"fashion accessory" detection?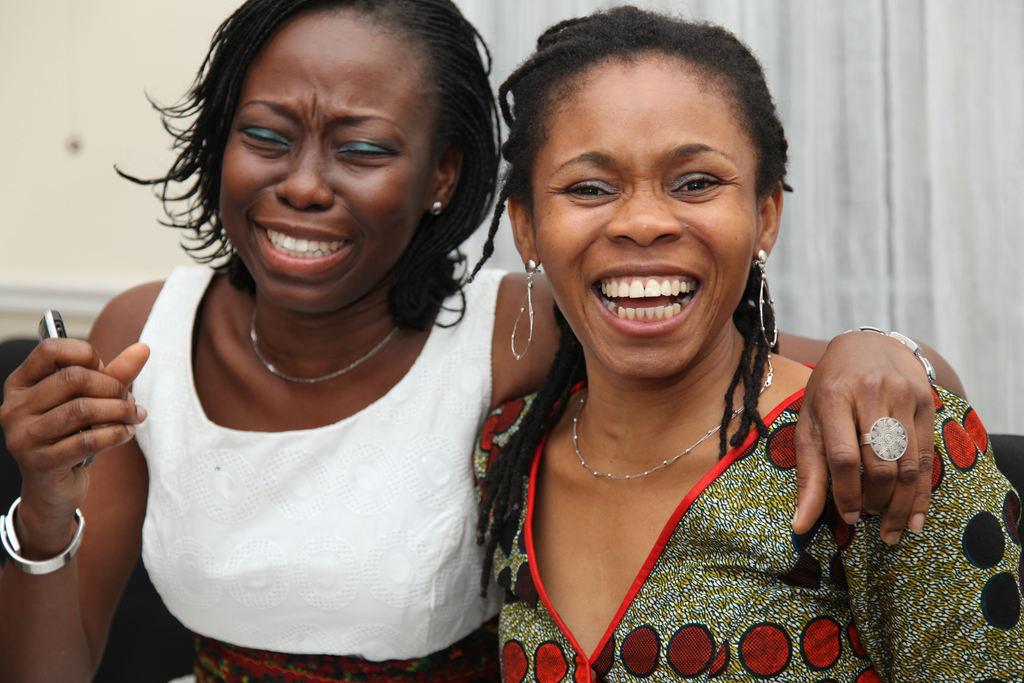
<region>429, 199, 442, 217</region>
